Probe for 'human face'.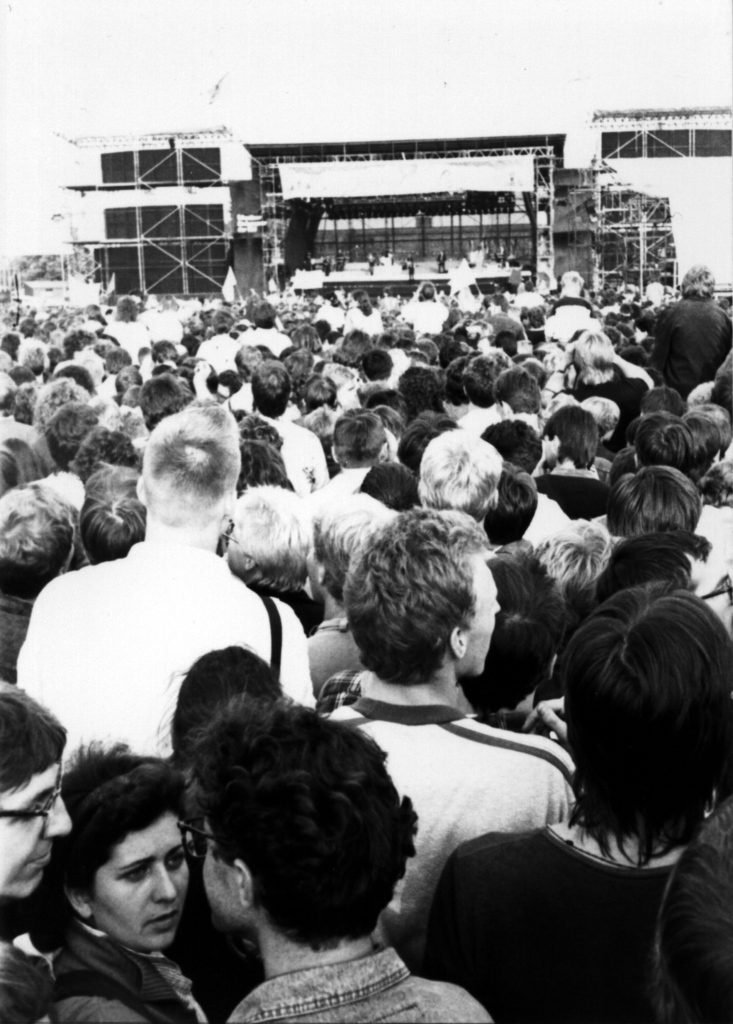
Probe result: 203:813:233:933.
